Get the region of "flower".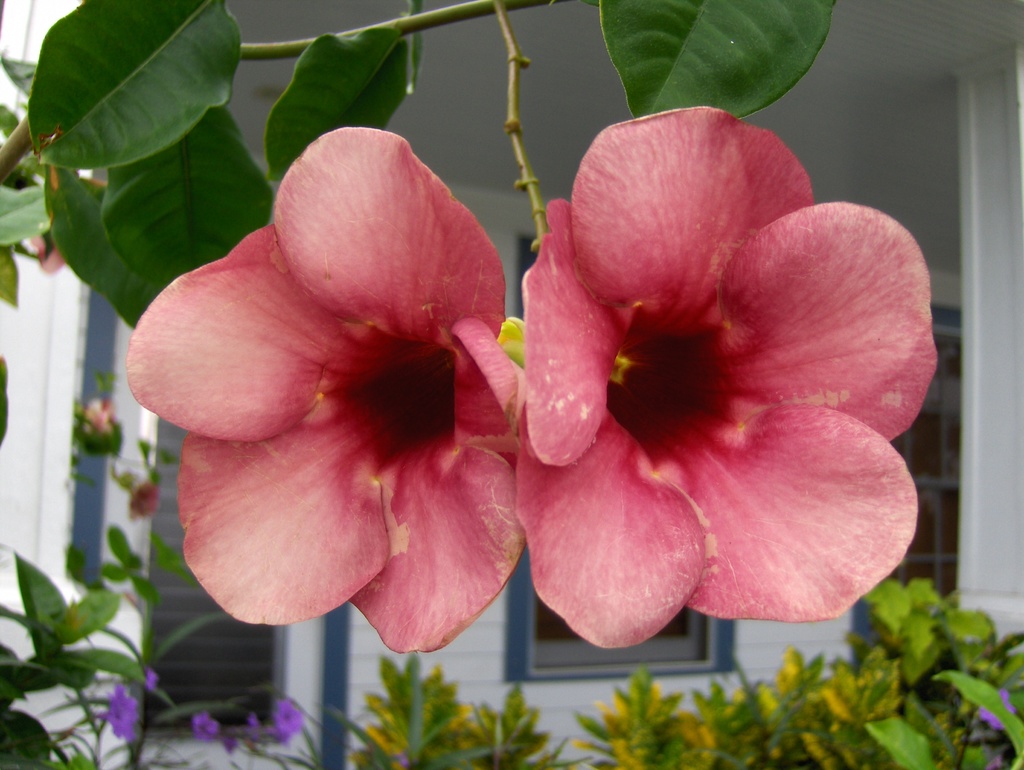
(left=271, top=695, right=306, bottom=735).
